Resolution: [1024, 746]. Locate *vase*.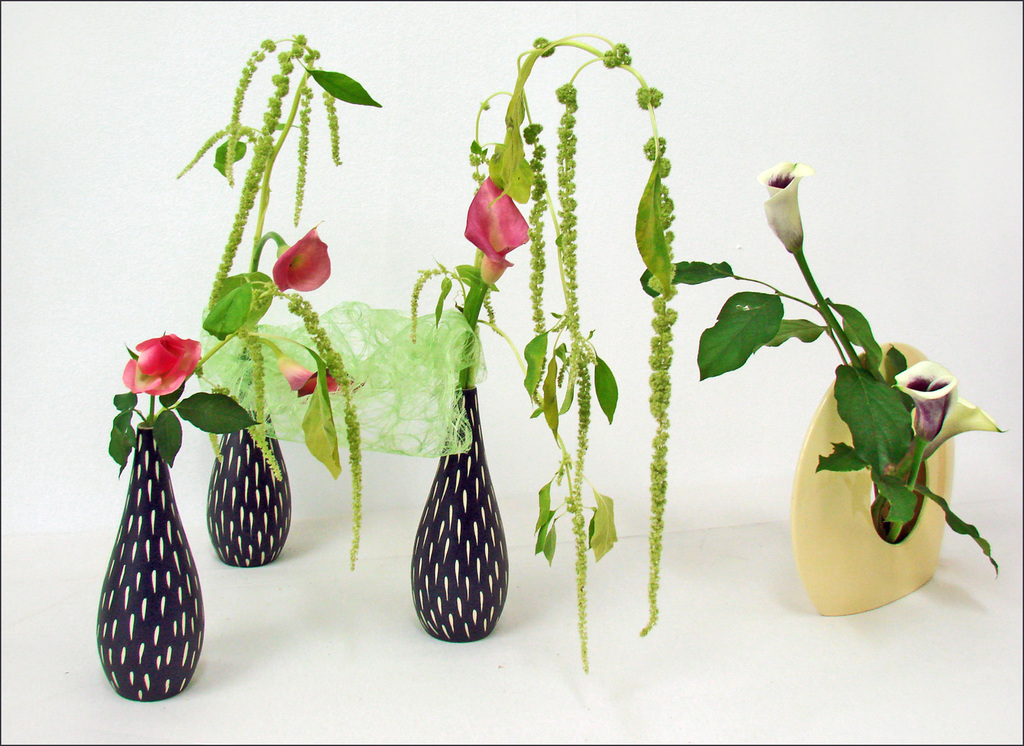
[left=788, top=341, right=955, bottom=616].
